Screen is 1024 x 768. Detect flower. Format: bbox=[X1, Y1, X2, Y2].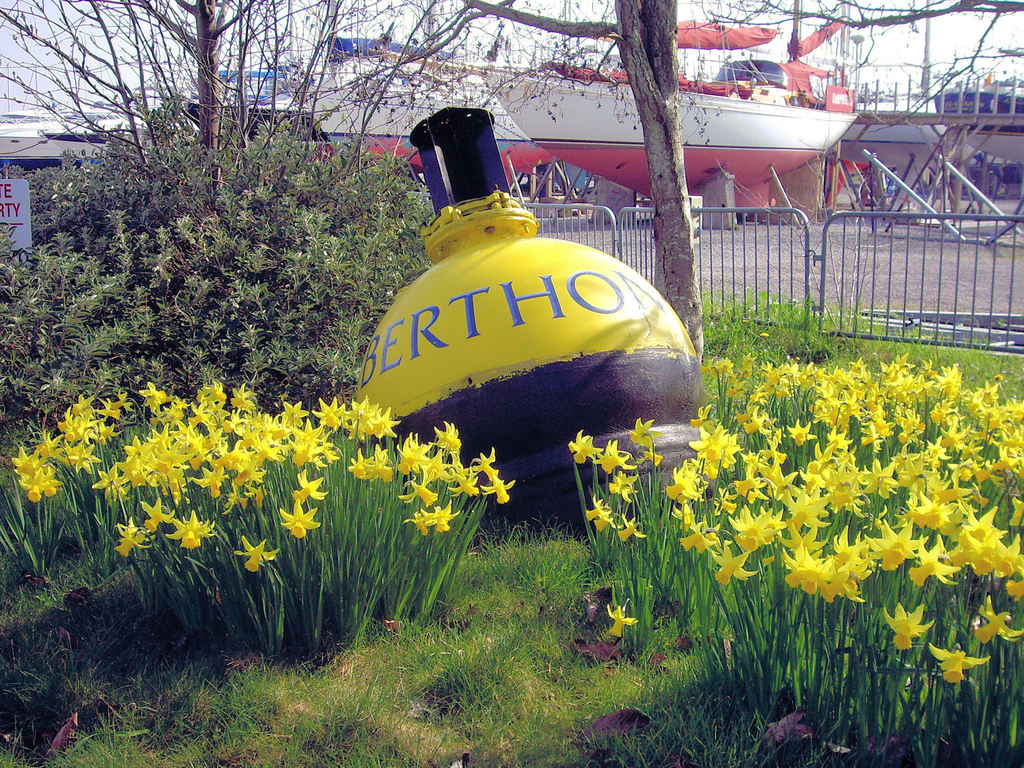
bbox=[583, 492, 612, 533].
